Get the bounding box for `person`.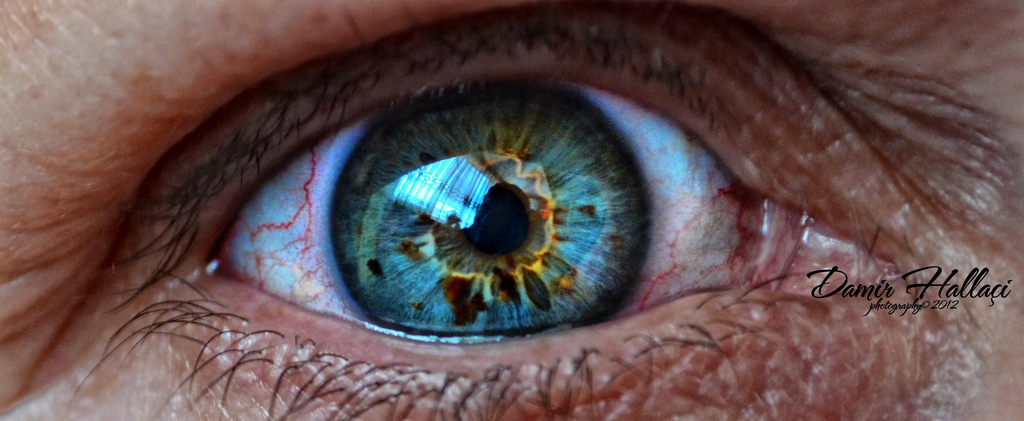
0:0:1023:420.
